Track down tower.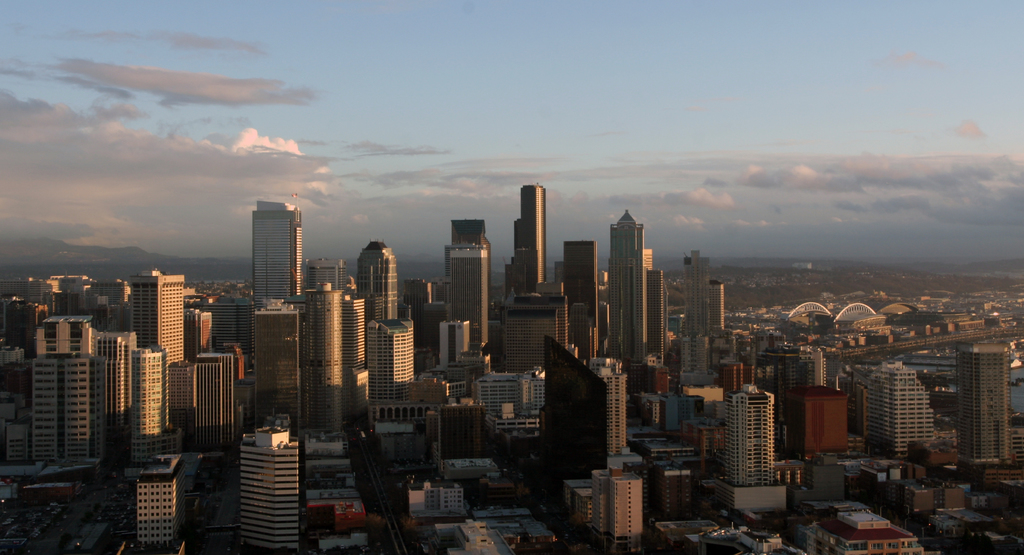
Tracked to crop(129, 273, 186, 363).
